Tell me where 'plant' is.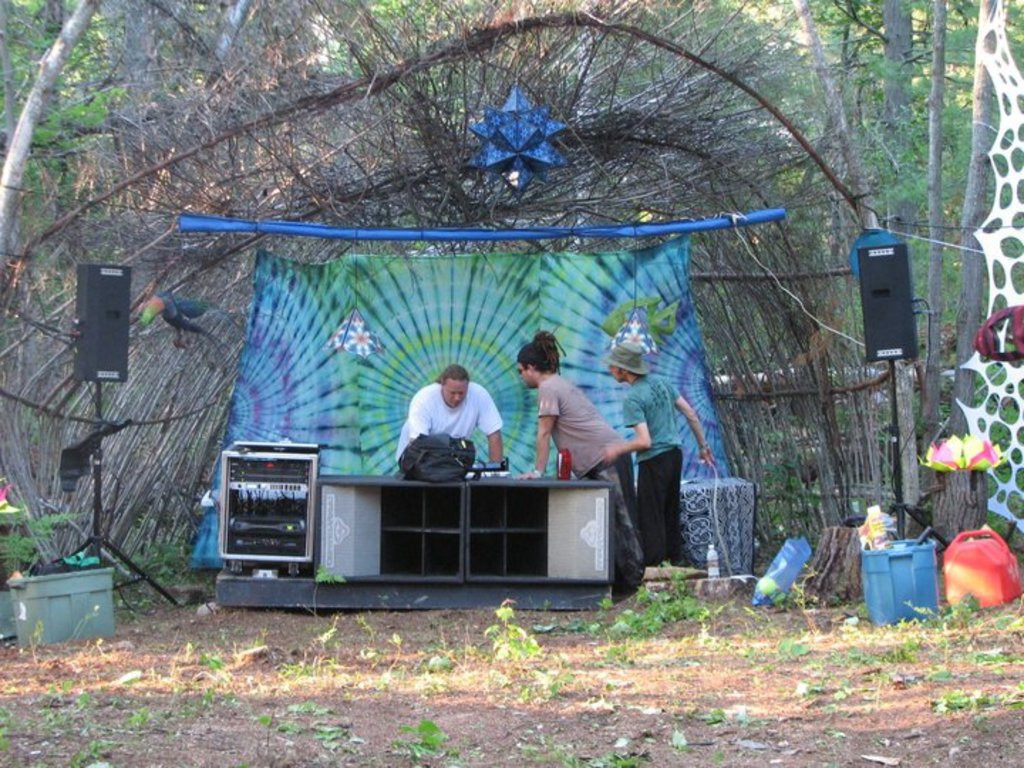
'plant' is at (left=693, top=708, right=724, bottom=725).
